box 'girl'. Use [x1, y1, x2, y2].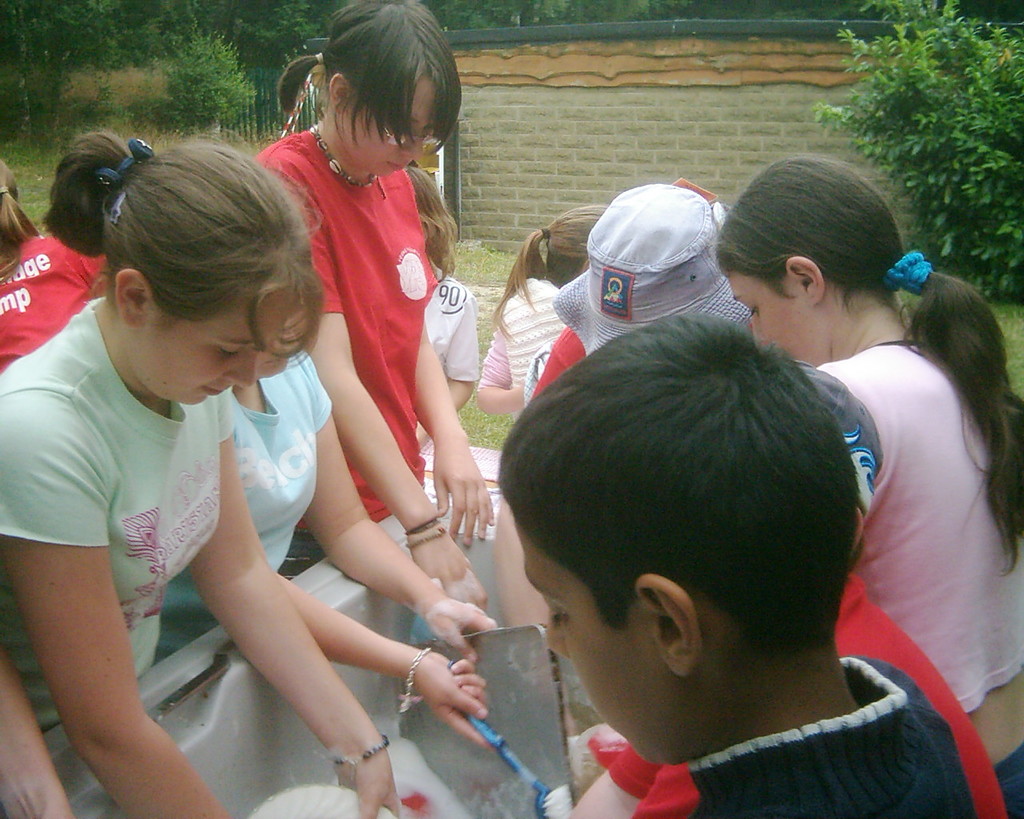
[0, 137, 399, 818].
